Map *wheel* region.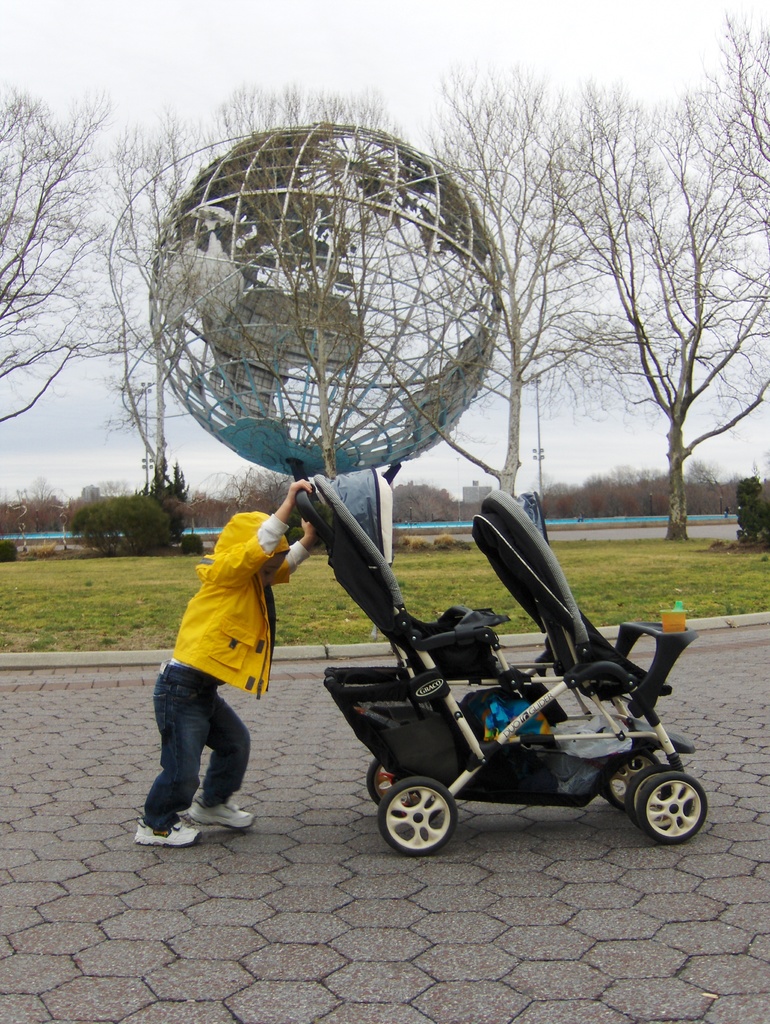
Mapped to Rect(378, 777, 458, 858).
